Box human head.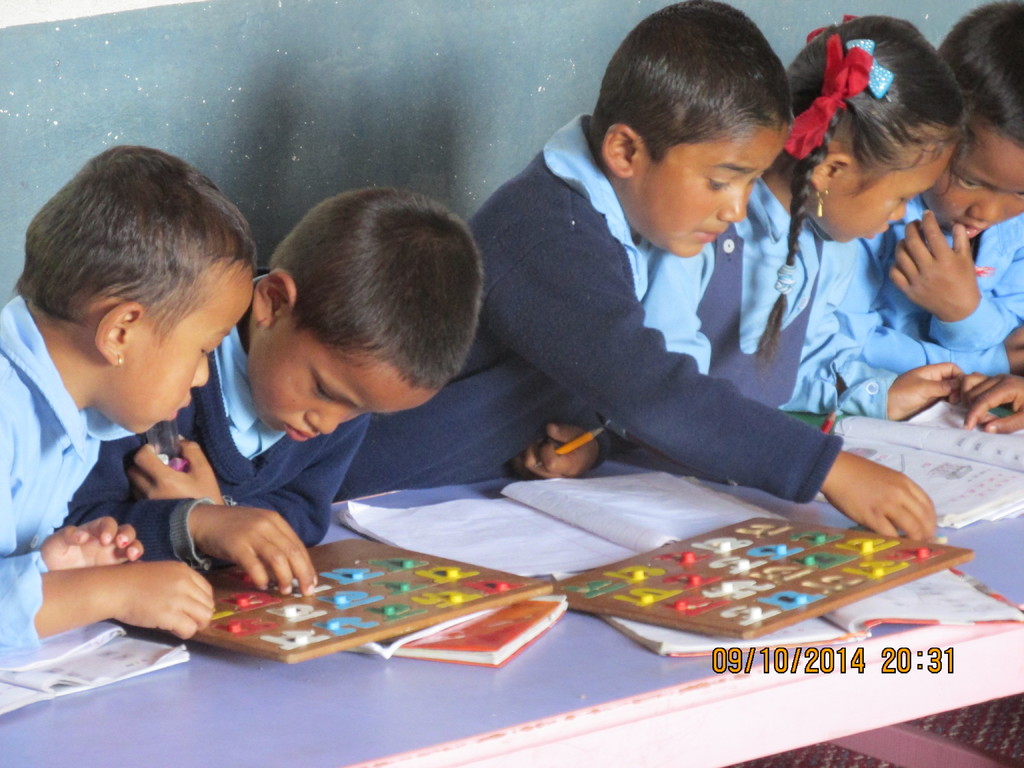
238 181 493 448.
